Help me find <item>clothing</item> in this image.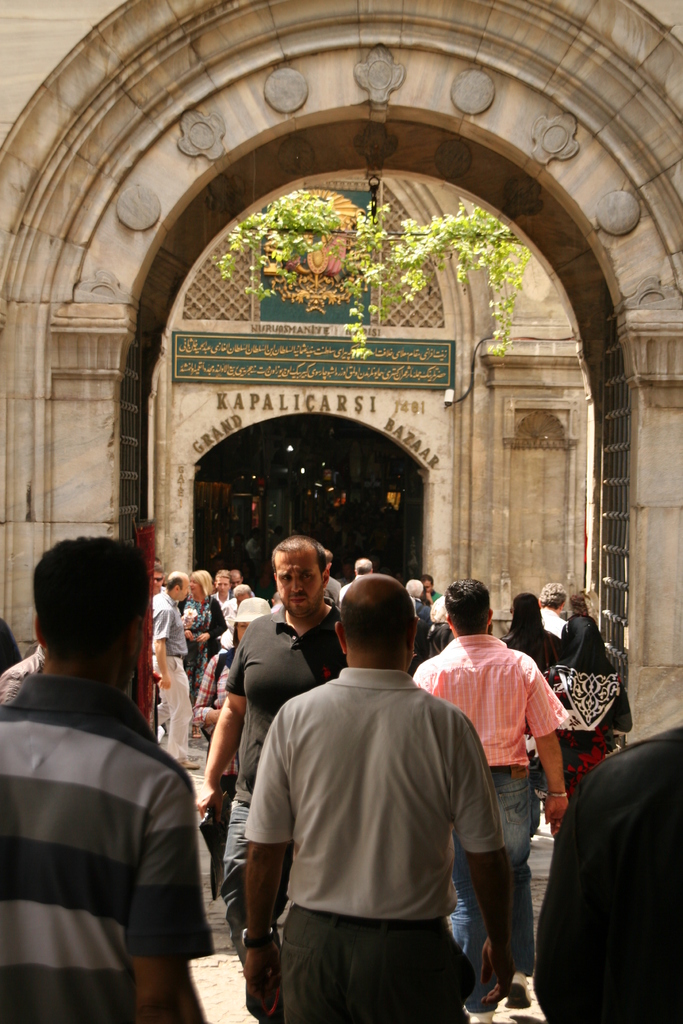
Found it: rect(425, 590, 441, 602).
